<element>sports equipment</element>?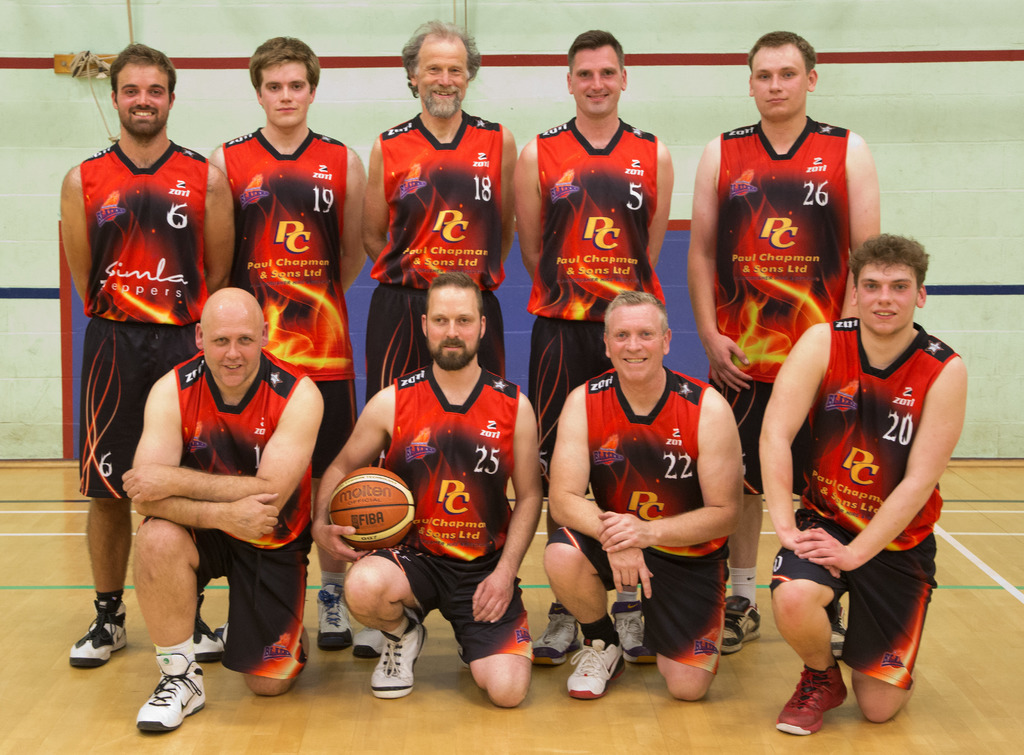
[195,591,221,662]
